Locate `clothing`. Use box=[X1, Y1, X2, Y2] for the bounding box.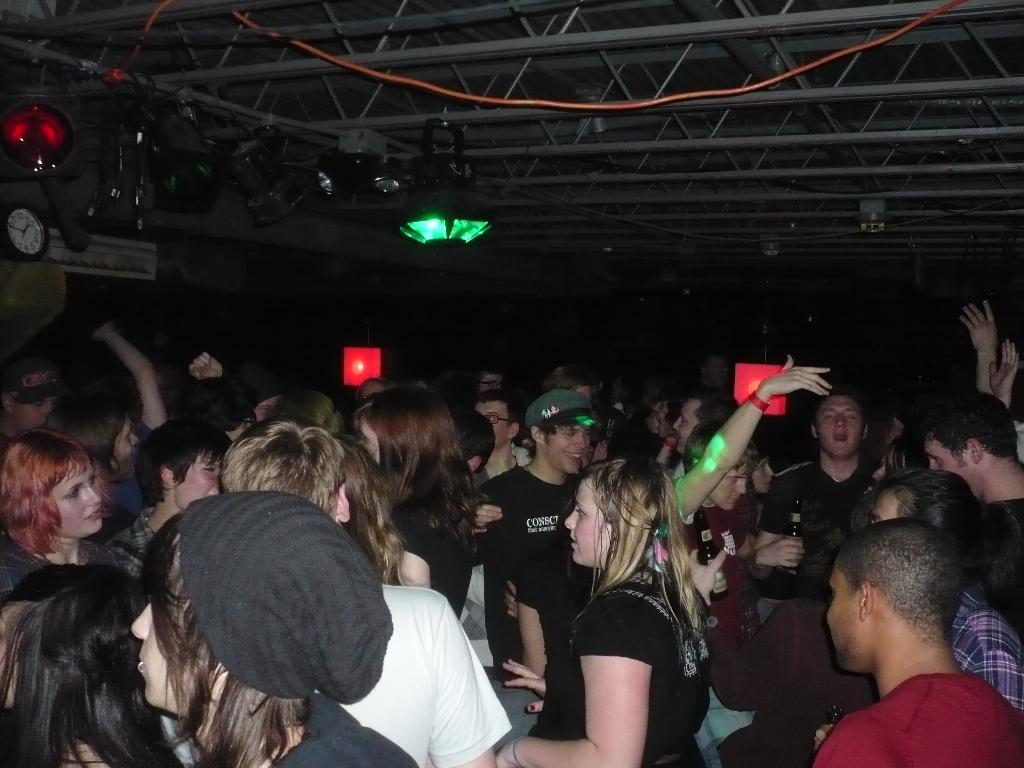
box=[195, 483, 405, 707].
